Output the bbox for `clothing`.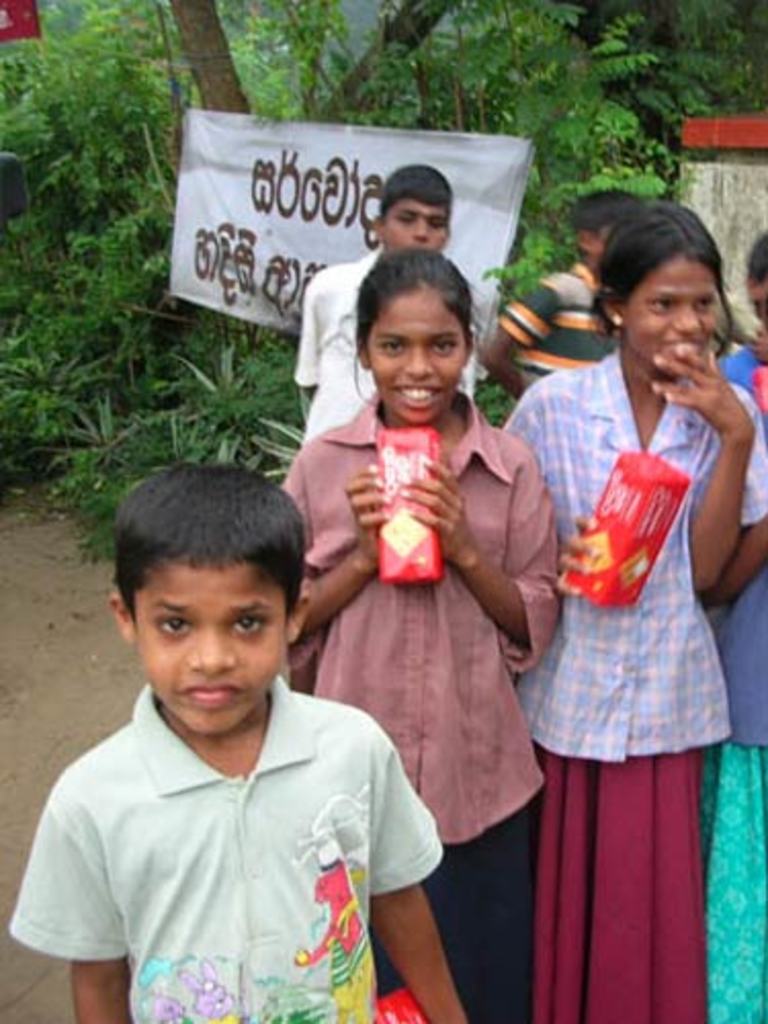
489 344 766 1022.
